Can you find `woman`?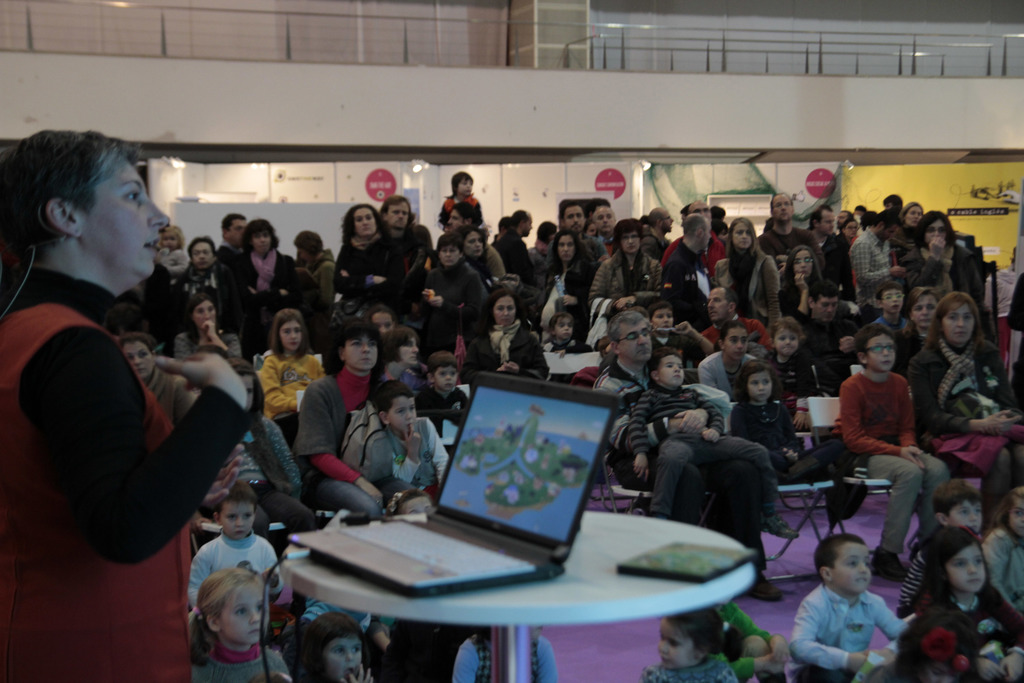
Yes, bounding box: [x1=170, y1=289, x2=240, y2=360].
